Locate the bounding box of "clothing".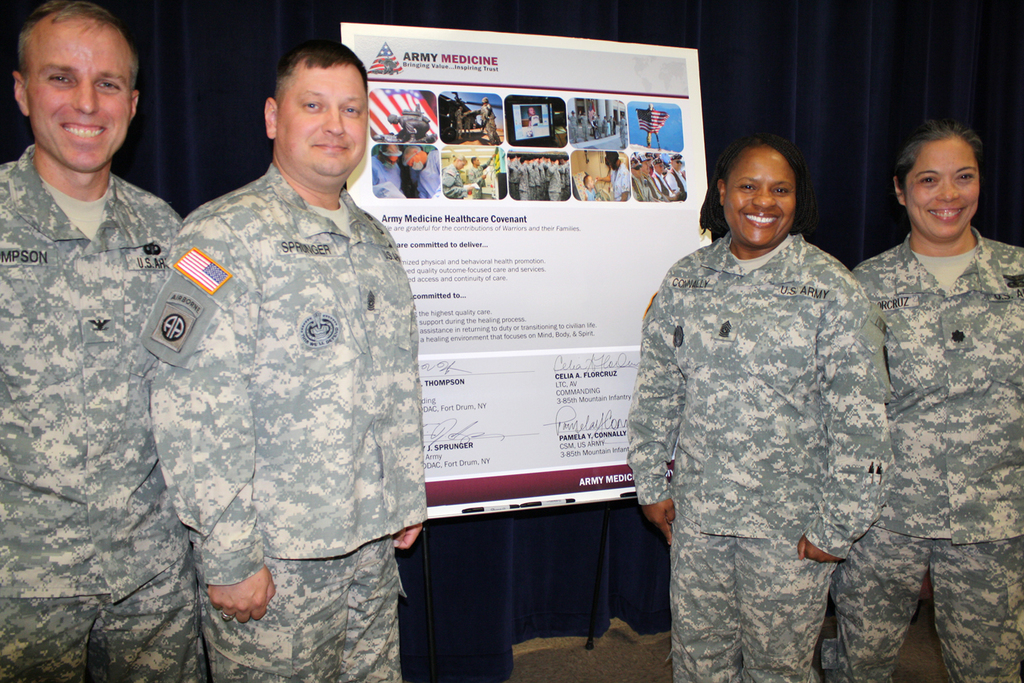
Bounding box: [608,220,905,682].
